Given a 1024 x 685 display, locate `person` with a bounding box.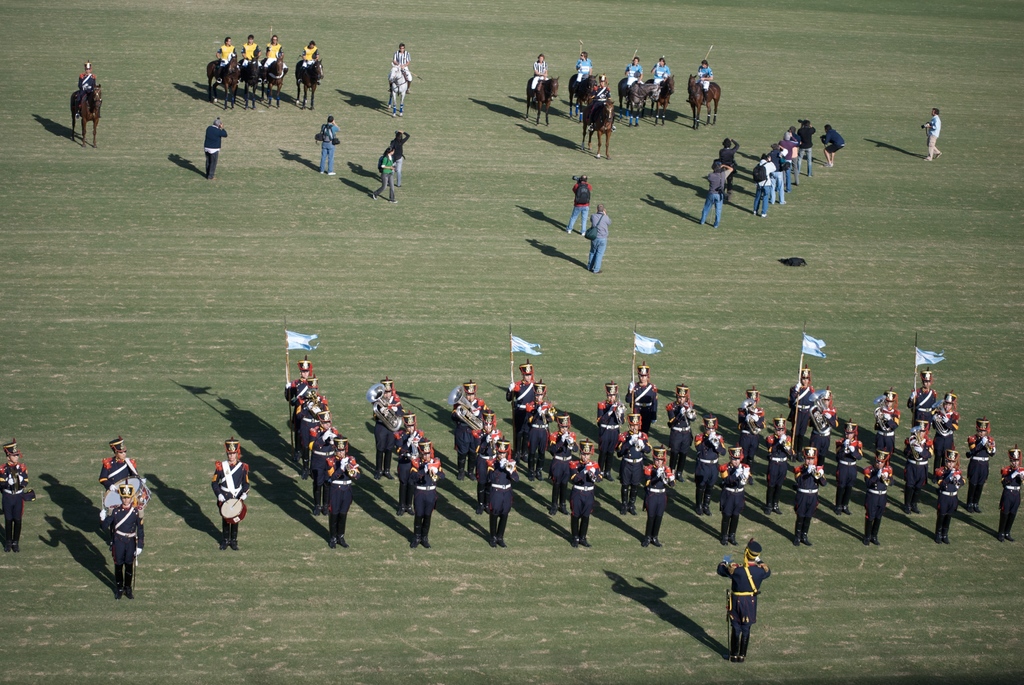
Located: 793/365/814/456.
